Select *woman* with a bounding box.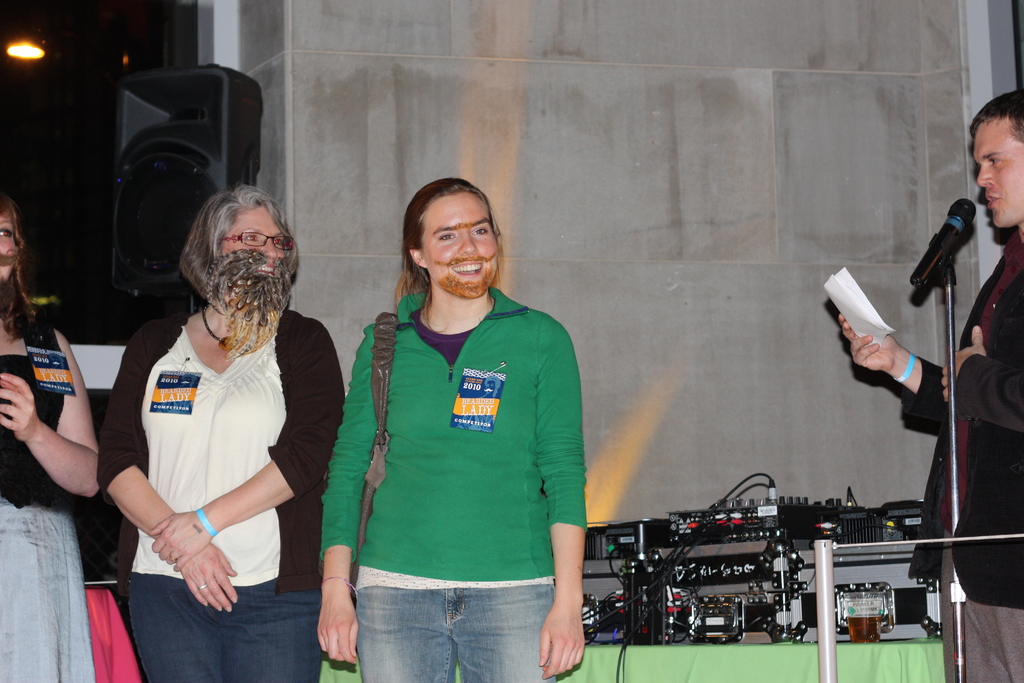
{"left": 317, "top": 172, "right": 583, "bottom": 682}.
